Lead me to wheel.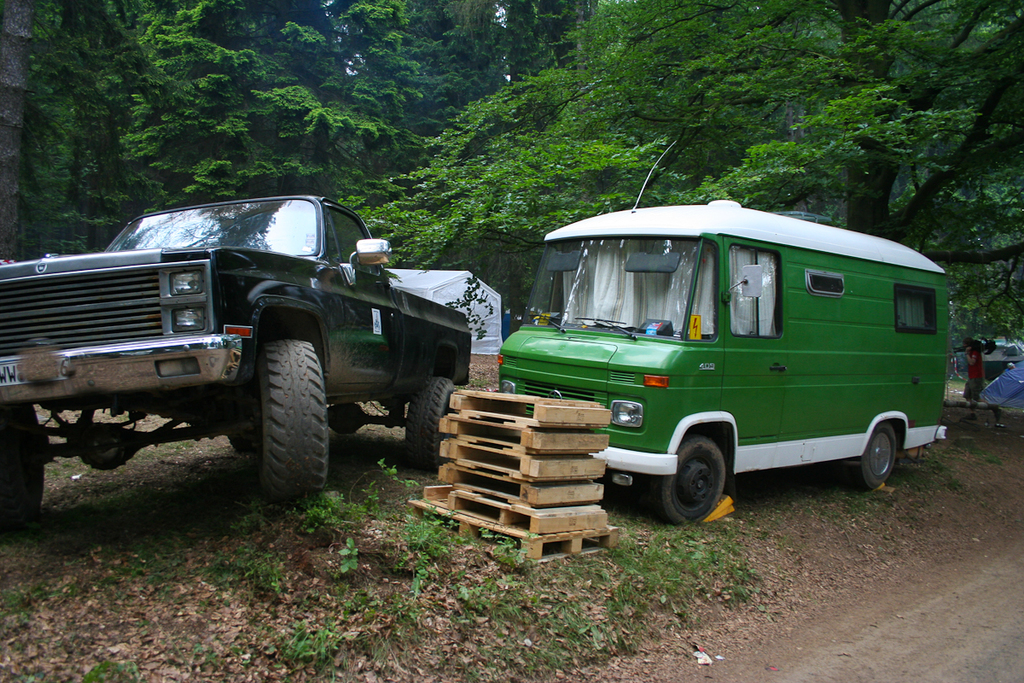
Lead to [left=244, top=340, right=317, bottom=495].
